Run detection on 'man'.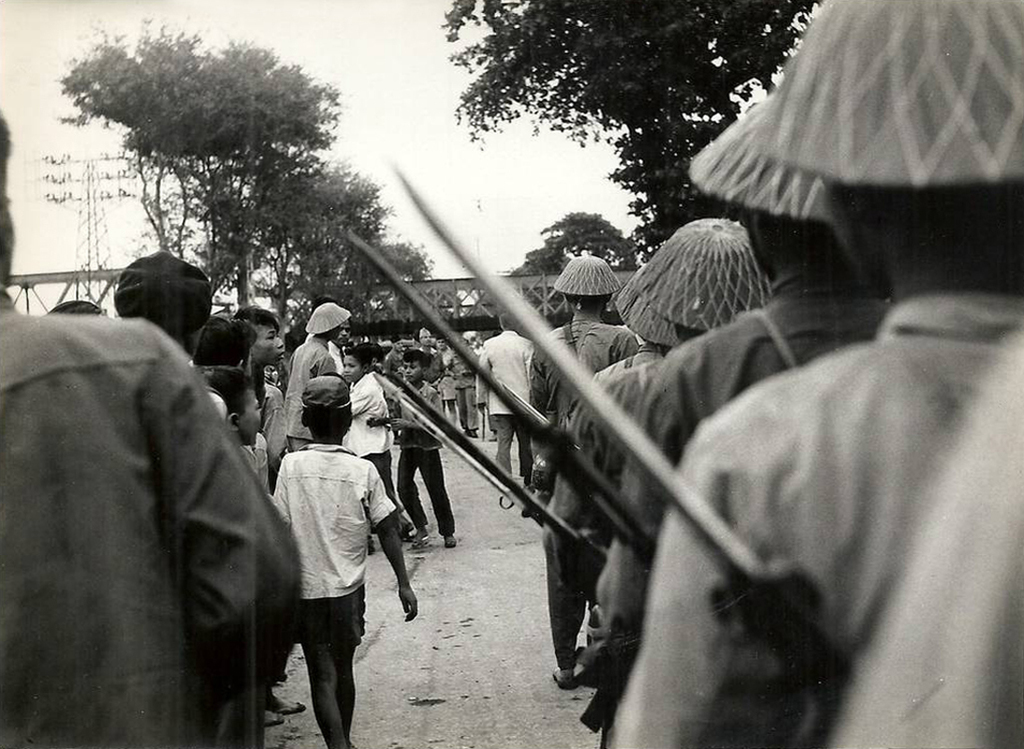
Result: x1=529, y1=266, x2=640, y2=687.
